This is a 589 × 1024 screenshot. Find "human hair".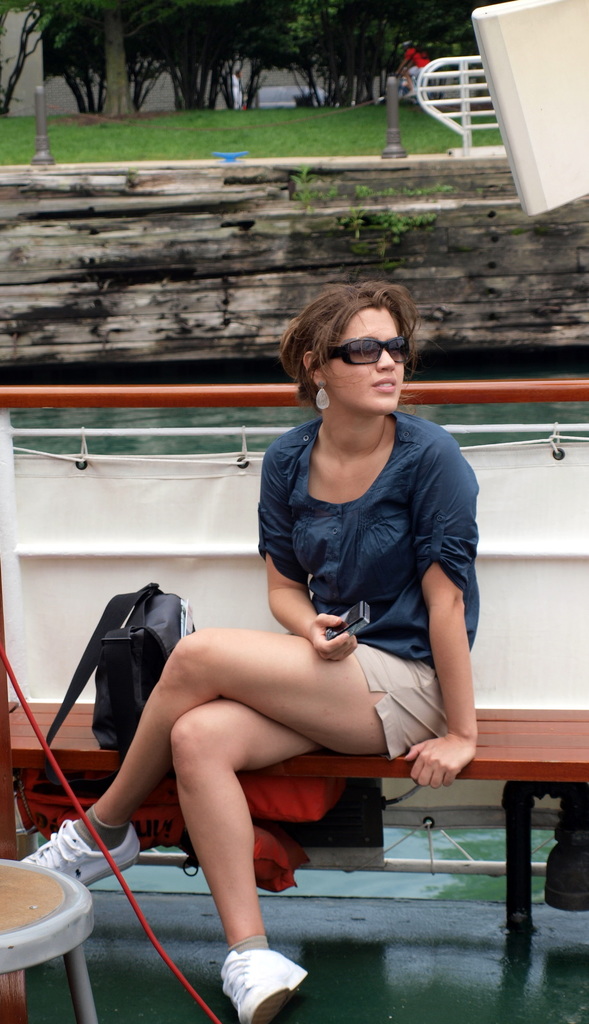
Bounding box: x1=282, y1=284, x2=411, y2=404.
